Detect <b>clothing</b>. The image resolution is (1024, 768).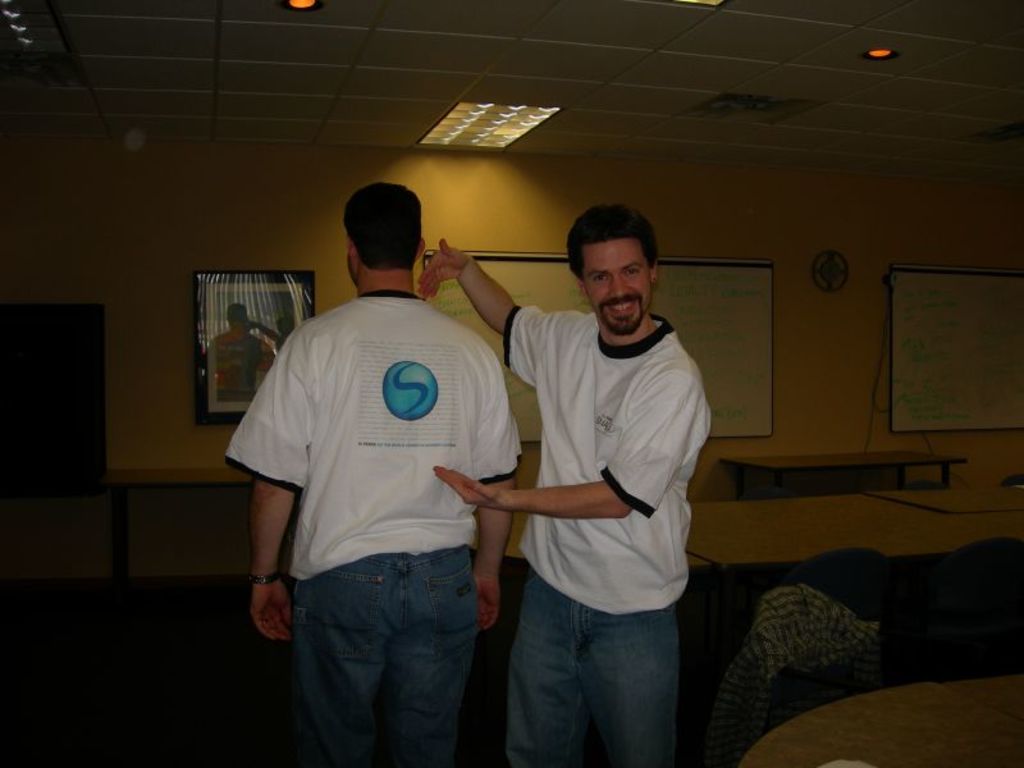
region(225, 298, 520, 767).
